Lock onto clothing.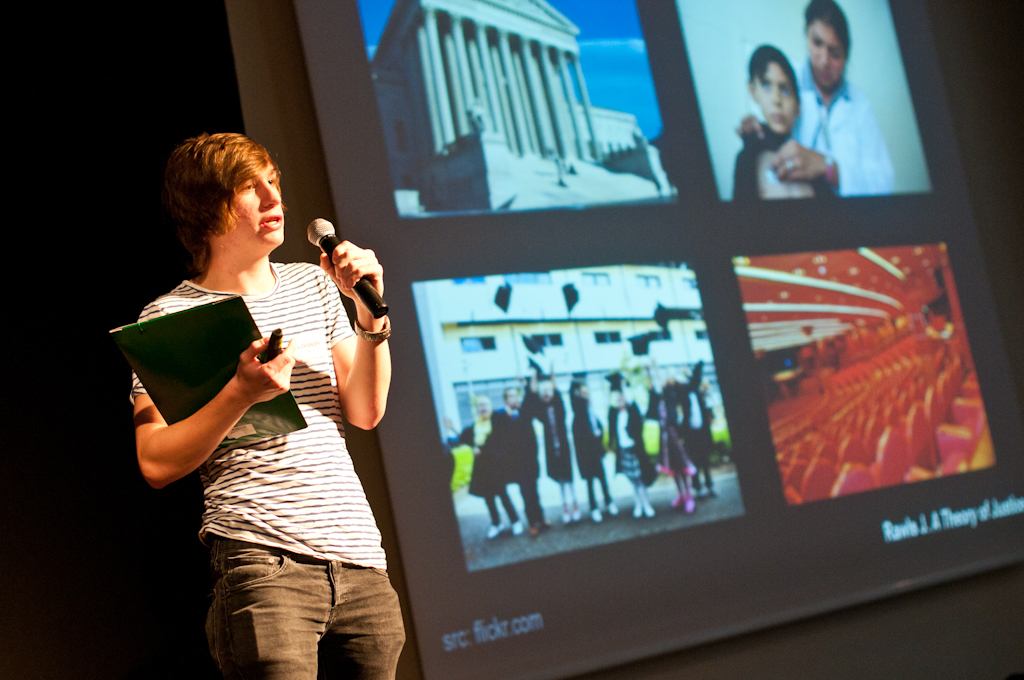
Locked: bbox=[567, 385, 601, 482].
